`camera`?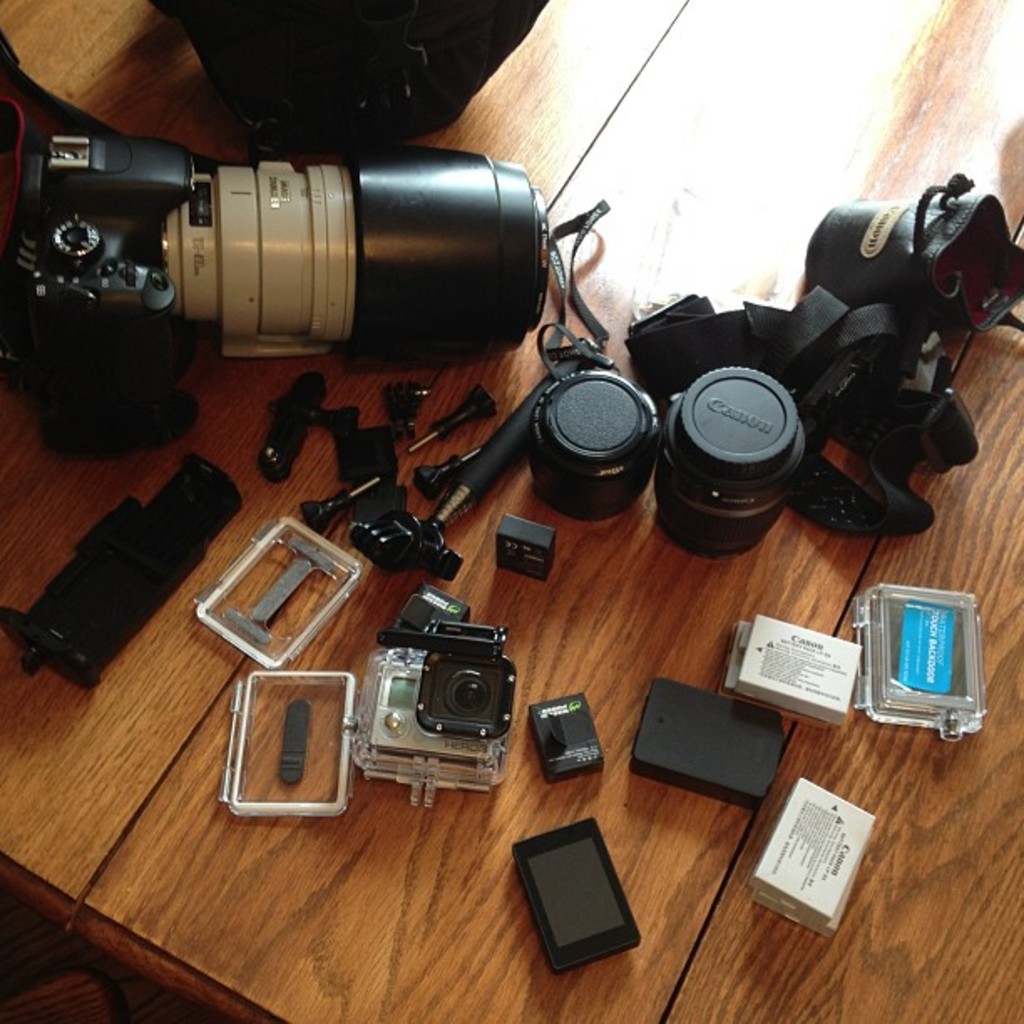
pyautogui.locateOnScreen(5, 114, 577, 373)
